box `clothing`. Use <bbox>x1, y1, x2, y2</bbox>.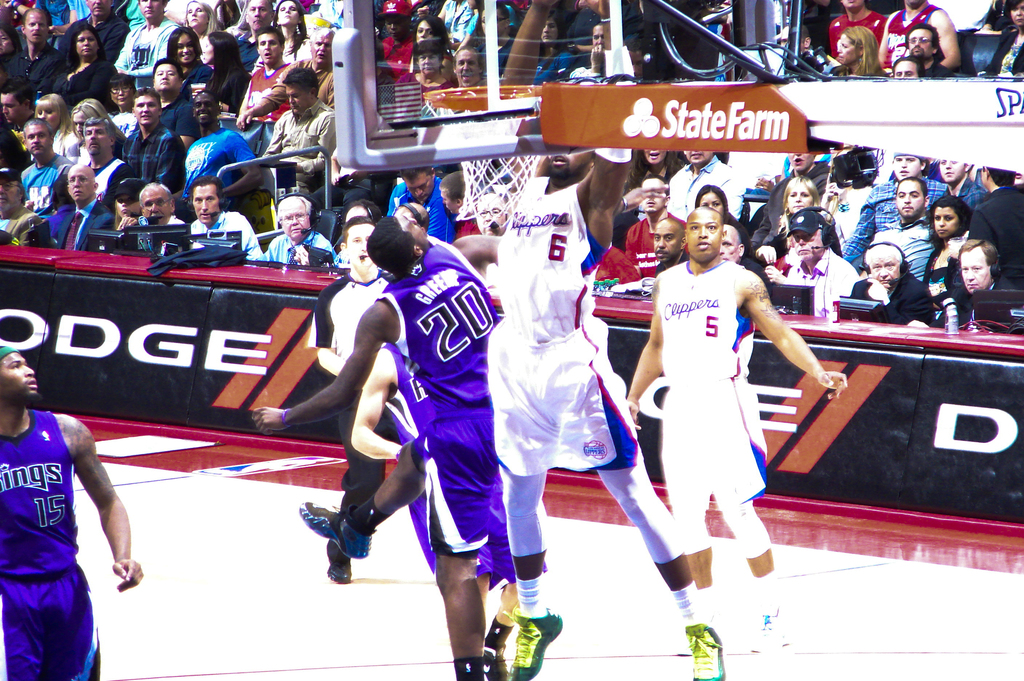
<bbox>282, 26, 314, 66</bbox>.
